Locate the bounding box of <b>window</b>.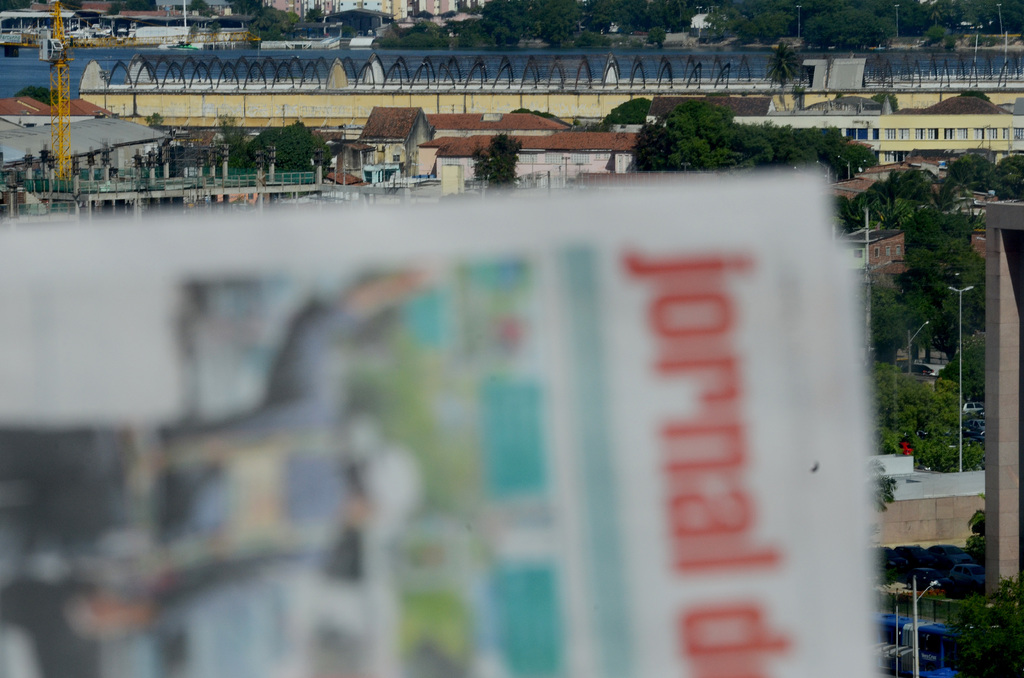
Bounding box: x1=990 y1=129 x2=998 y2=136.
